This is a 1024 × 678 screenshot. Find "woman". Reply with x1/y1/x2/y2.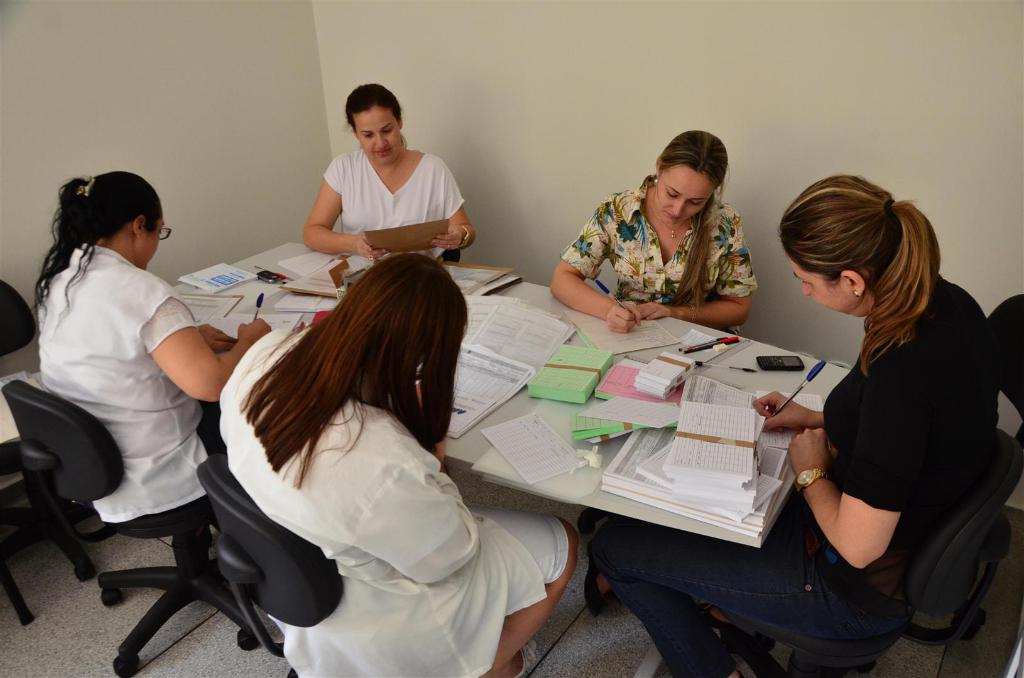
593/171/1000/677.
